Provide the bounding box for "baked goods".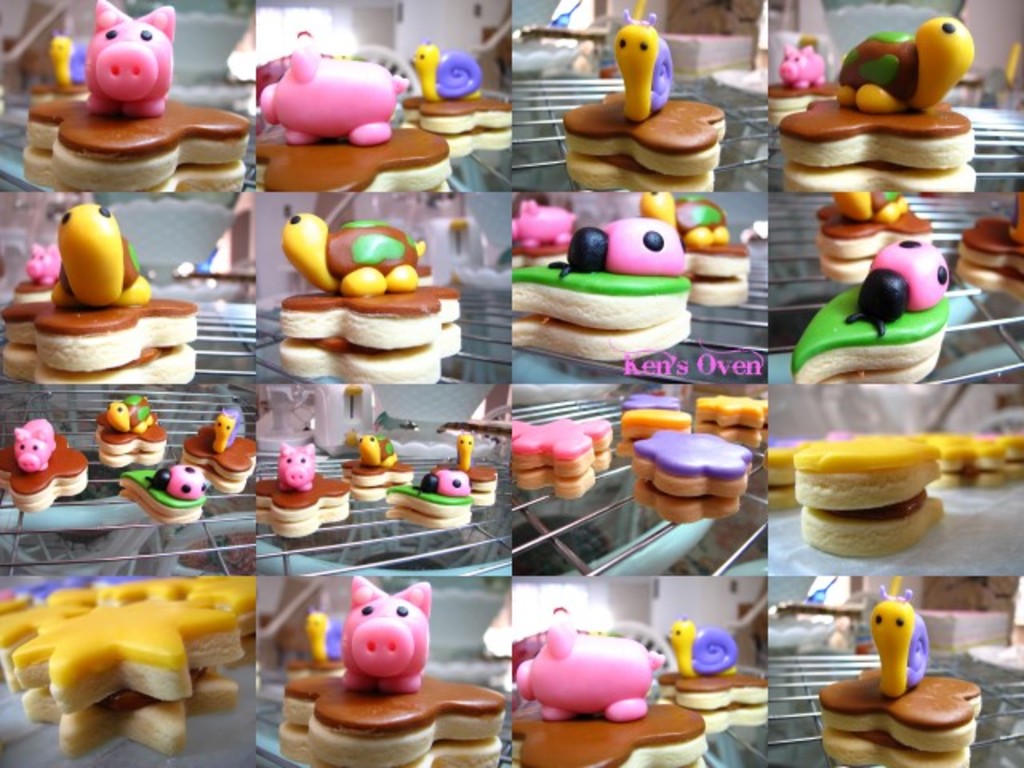
x1=958, y1=202, x2=1022, y2=317.
